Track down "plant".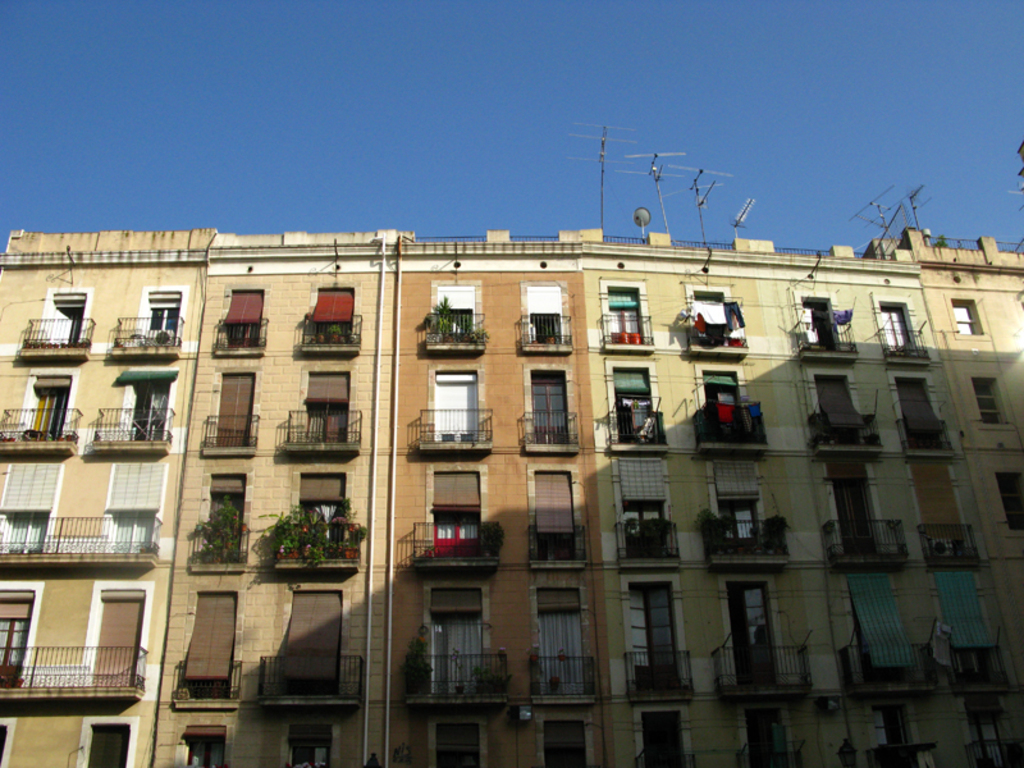
Tracked to [x1=552, y1=641, x2=571, y2=663].
